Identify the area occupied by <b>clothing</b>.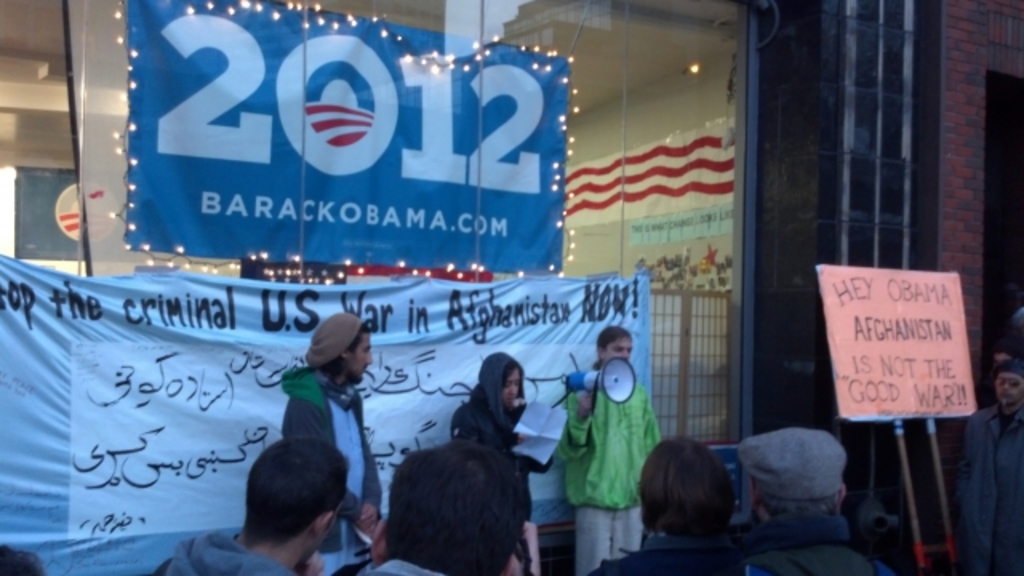
Area: {"left": 445, "top": 352, "right": 542, "bottom": 574}.
